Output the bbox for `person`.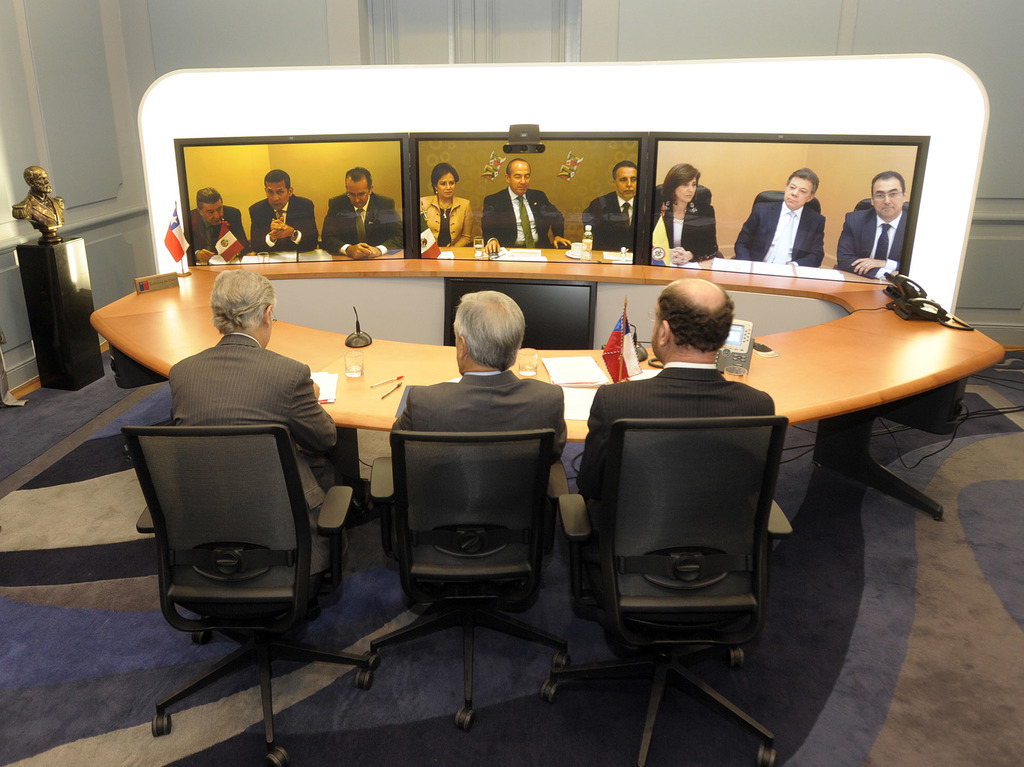
492,150,558,257.
